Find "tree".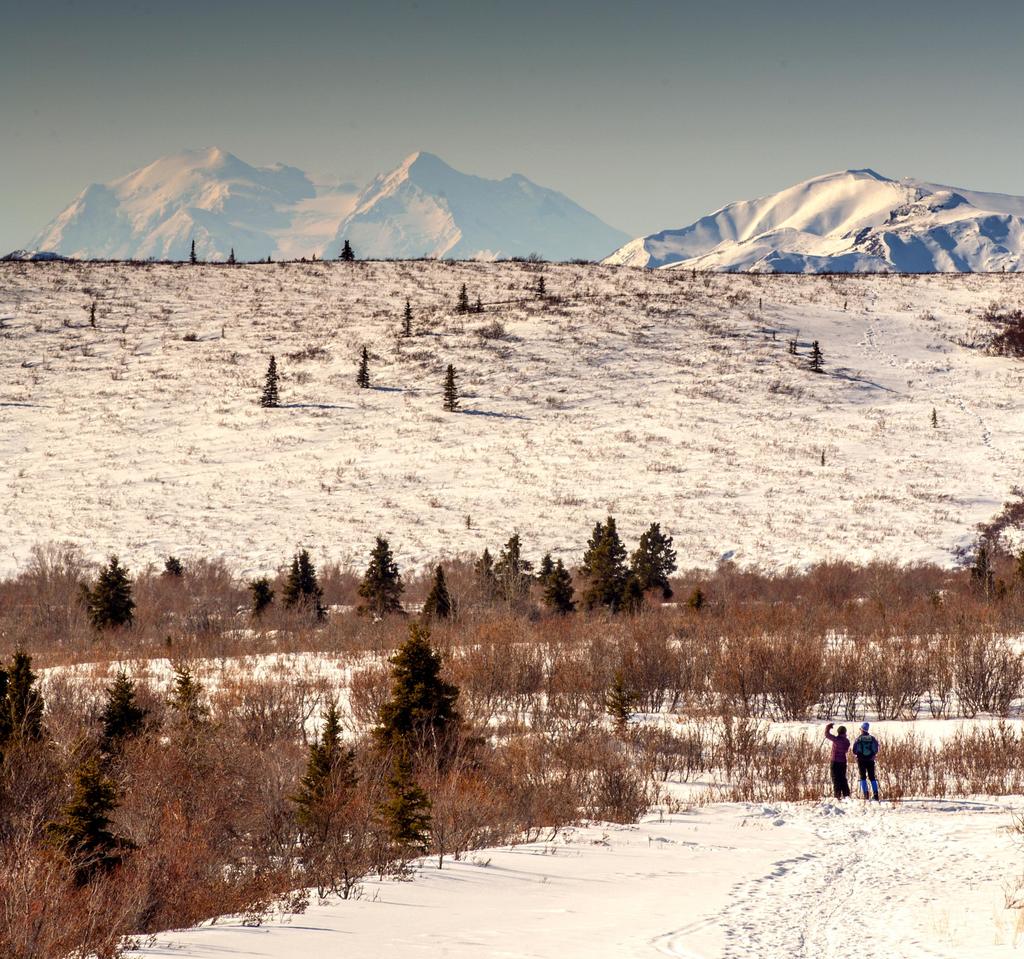
crop(81, 548, 141, 630).
